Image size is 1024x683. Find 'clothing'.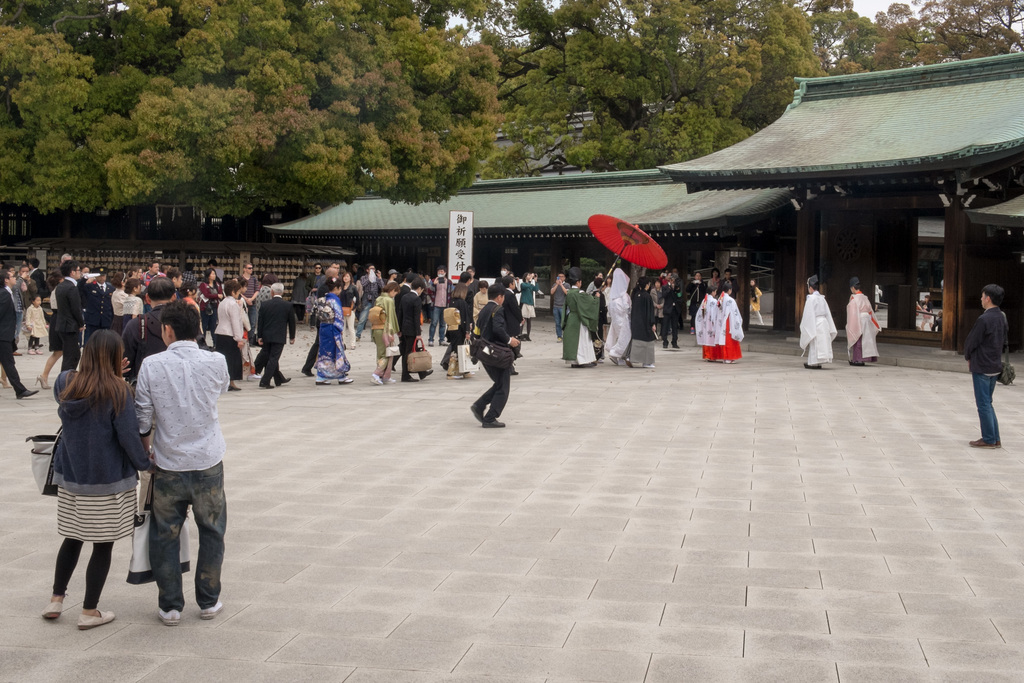
30, 302, 44, 349.
